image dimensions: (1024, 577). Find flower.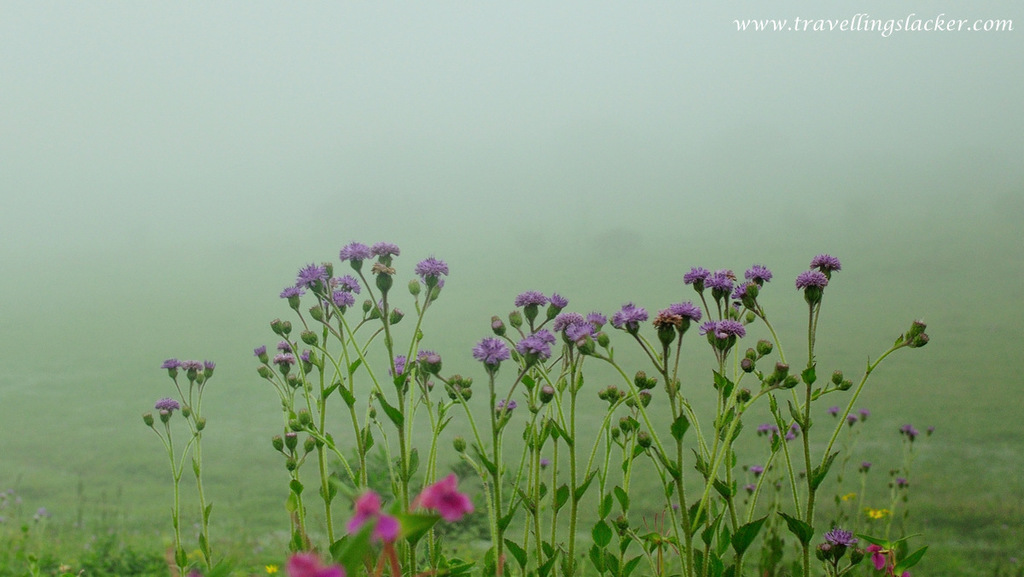
{"left": 830, "top": 405, "right": 840, "bottom": 420}.
